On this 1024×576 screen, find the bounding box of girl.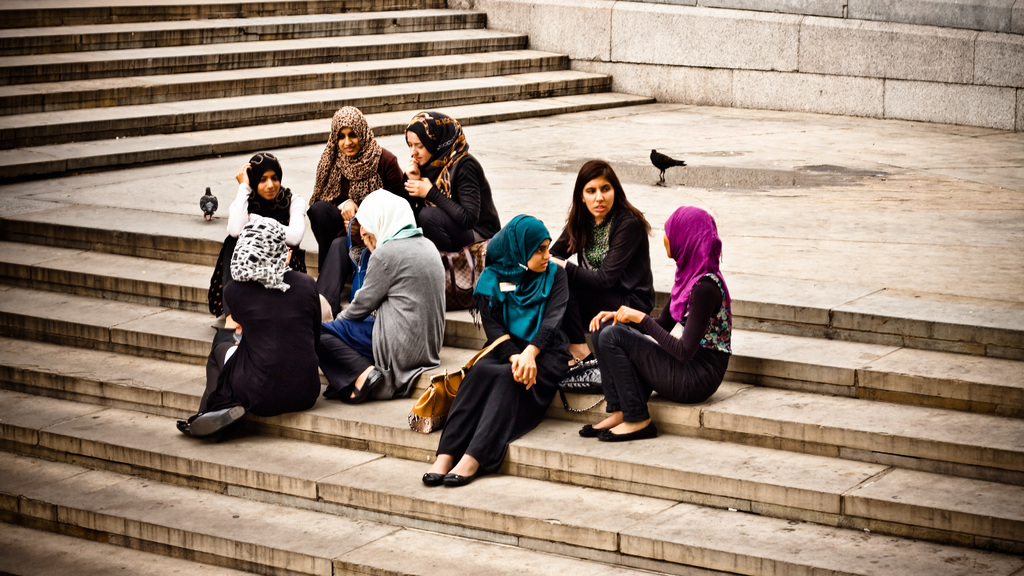
Bounding box: BBox(303, 95, 399, 318).
